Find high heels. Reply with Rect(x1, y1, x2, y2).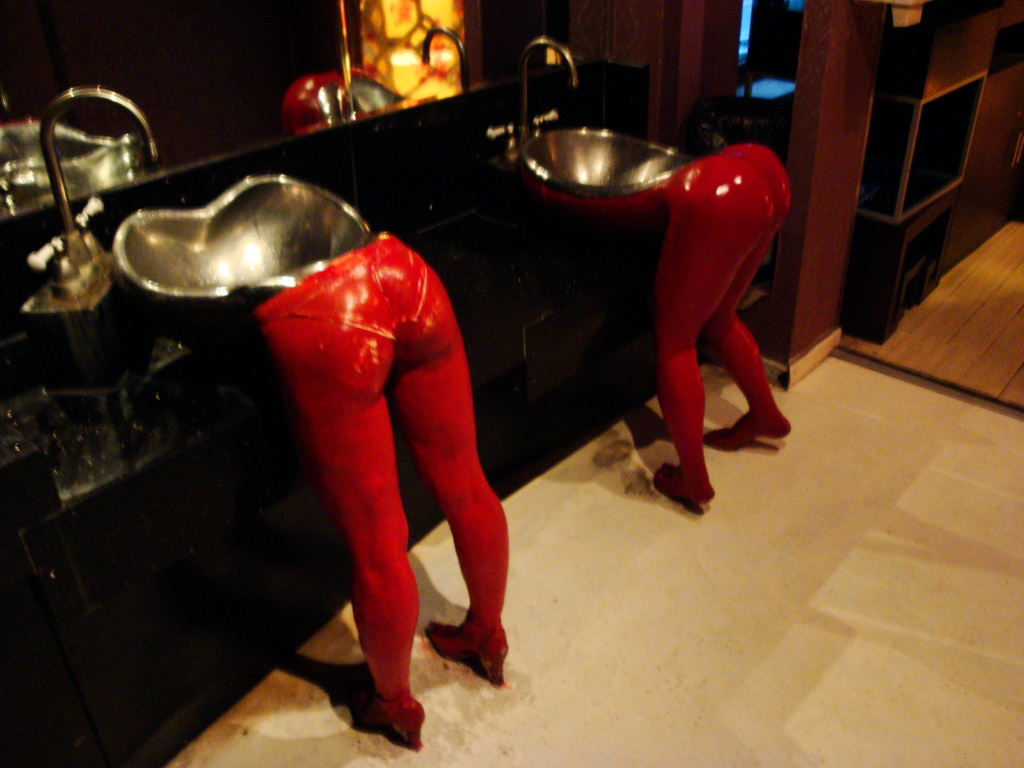
Rect(366, 696, 426, 751).
